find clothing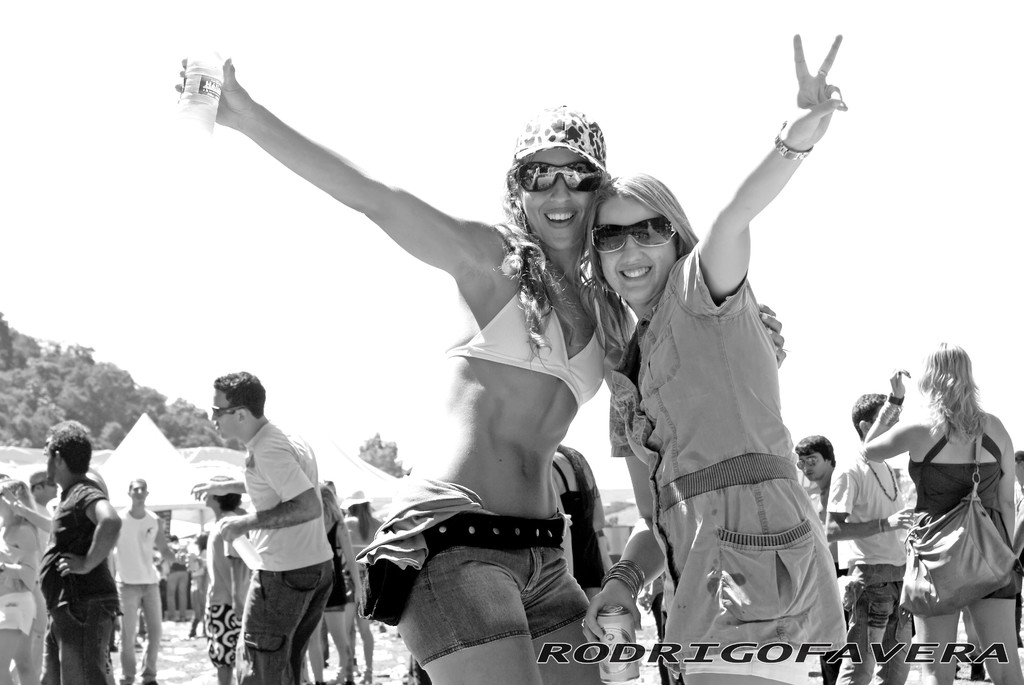
bbox=(83, 468, 111, 500)
